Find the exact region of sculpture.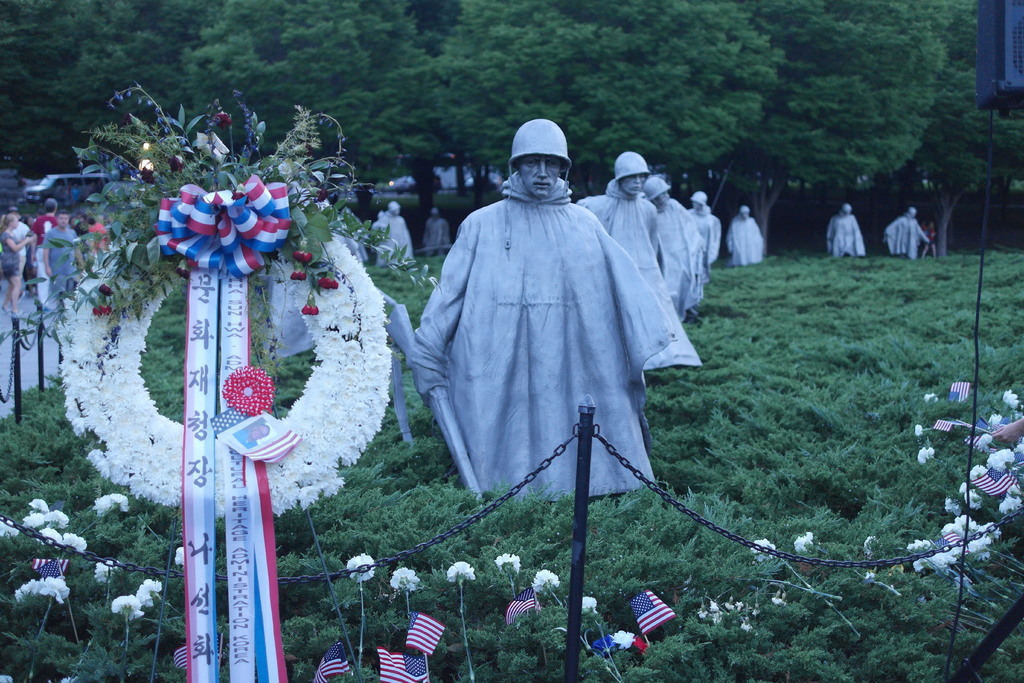
Exact region: bbox=(374, 199, 415, 260).
